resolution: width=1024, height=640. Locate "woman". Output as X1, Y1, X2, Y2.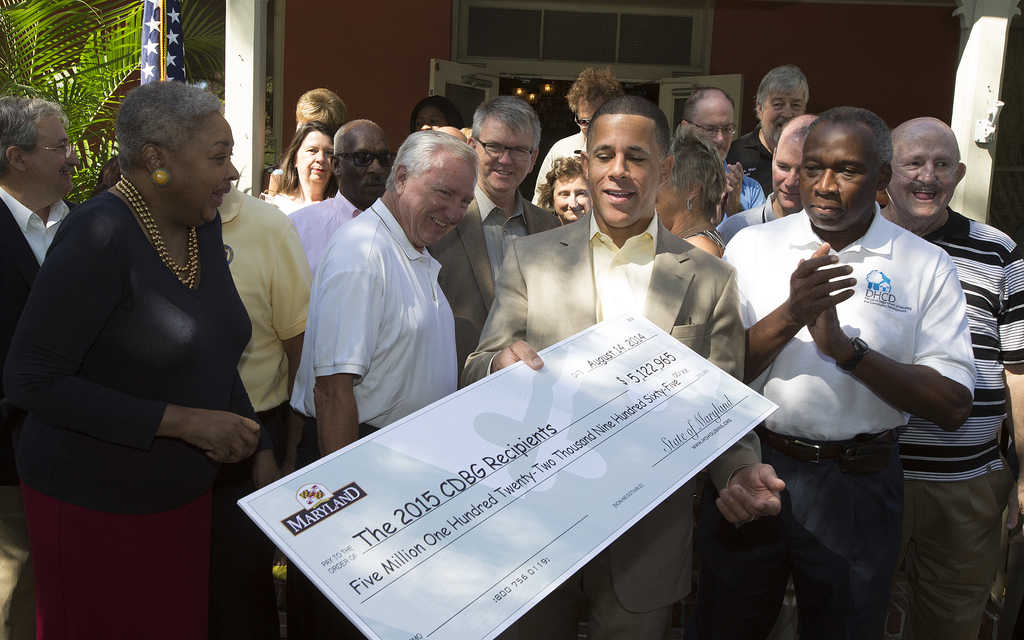
28, 68, 276, 605.
